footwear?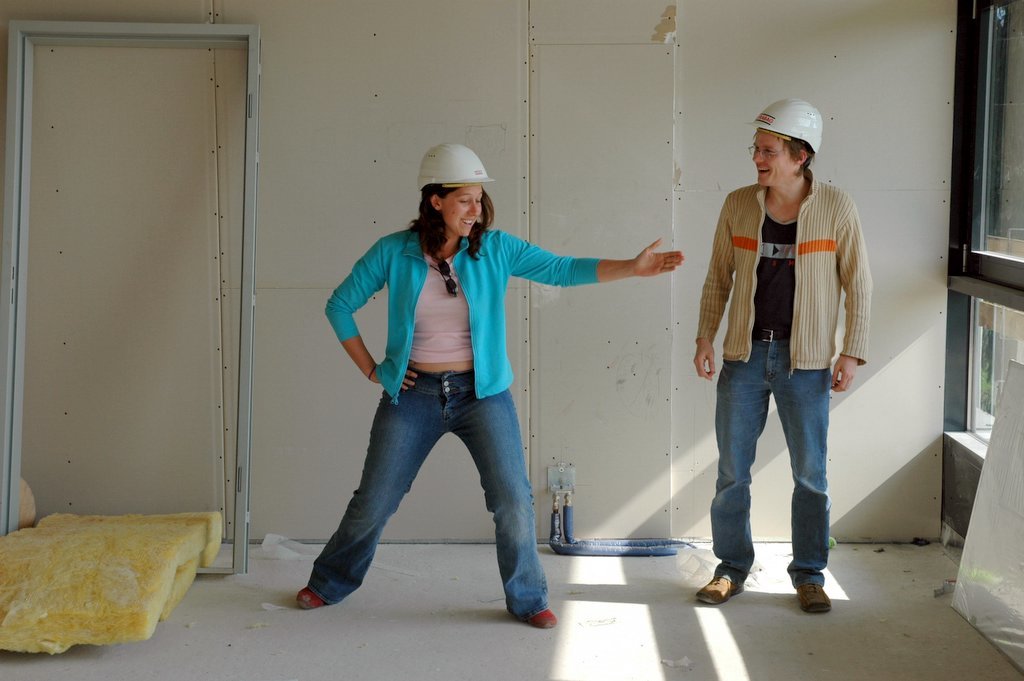
794 581 837 613
